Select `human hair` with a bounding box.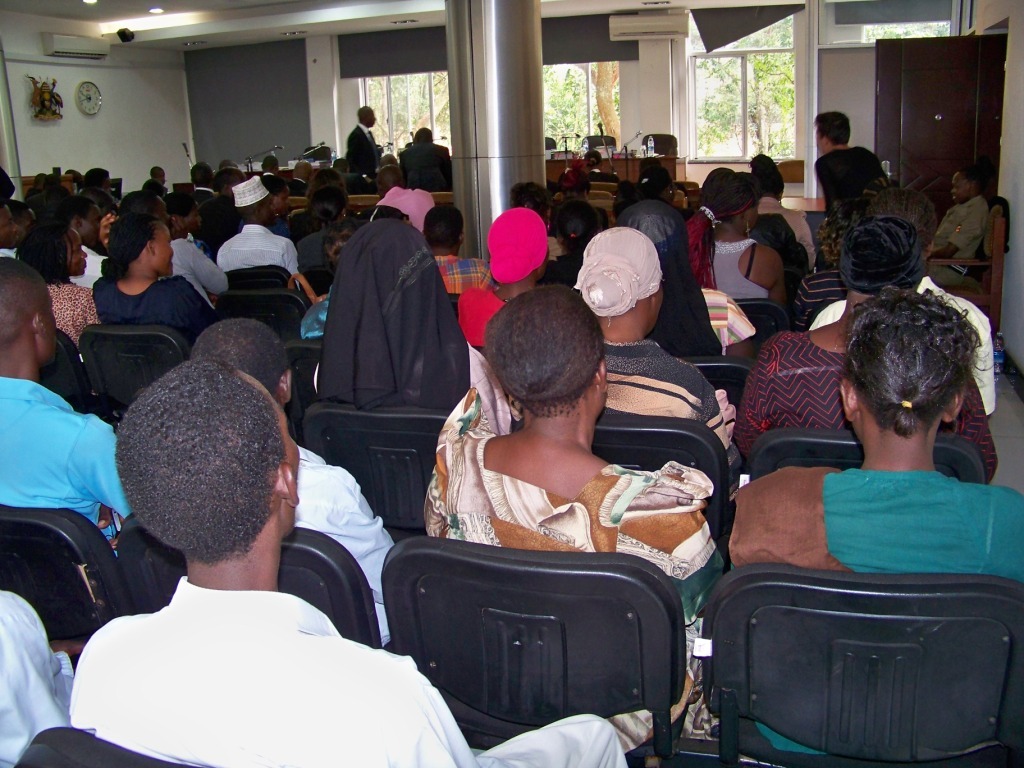
<bbox>114, 355, 297, 544</bbox>.
